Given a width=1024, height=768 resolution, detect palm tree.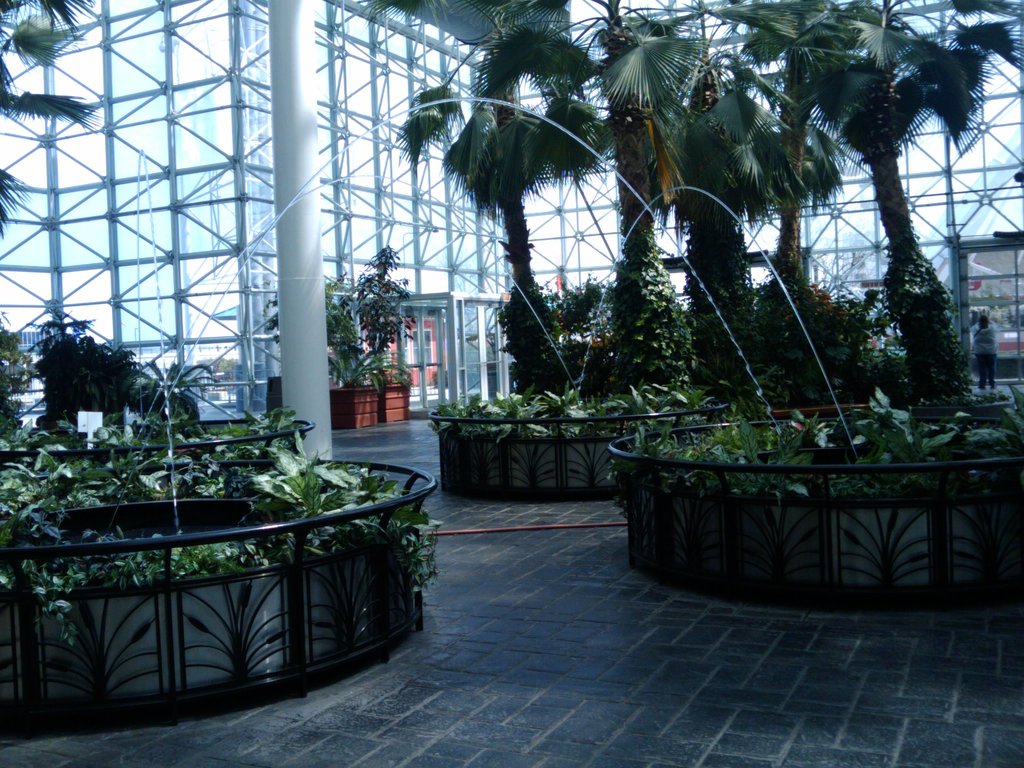
(414, 35, 618, 461).
